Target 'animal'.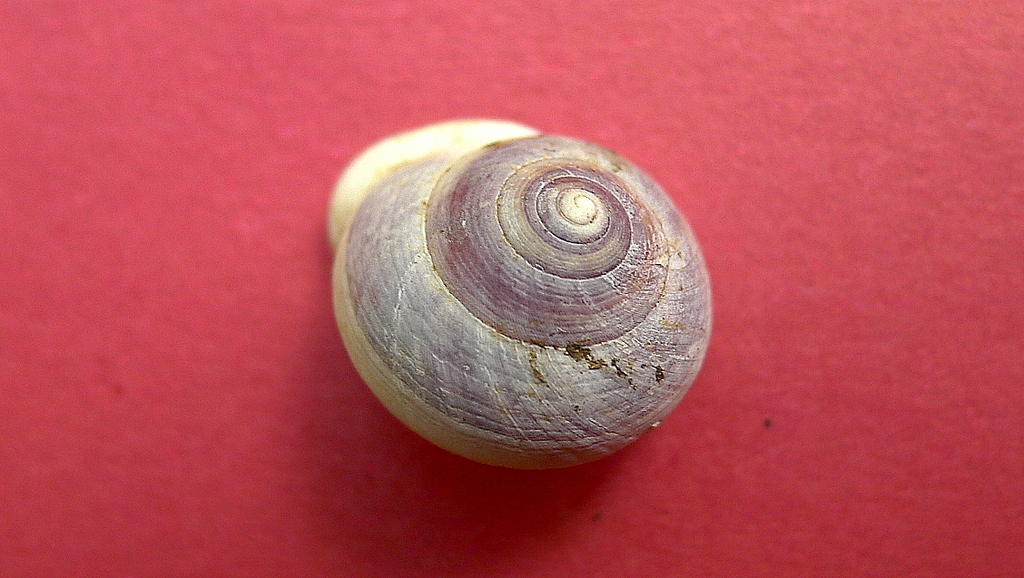
Target region: 331 118 709 468.
